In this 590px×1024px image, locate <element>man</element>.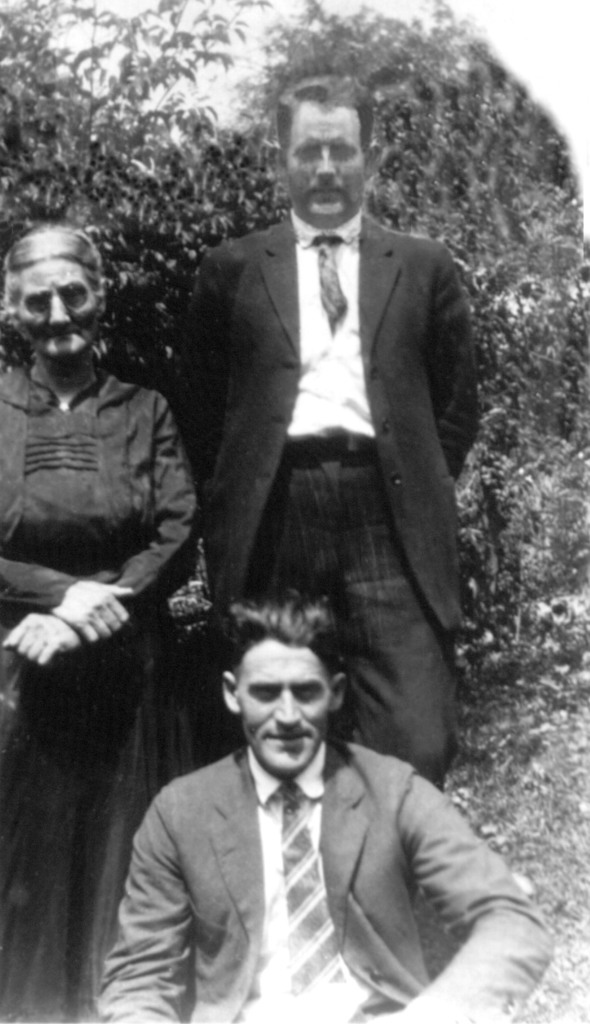
Bounding box: 95 595 559 1023.
